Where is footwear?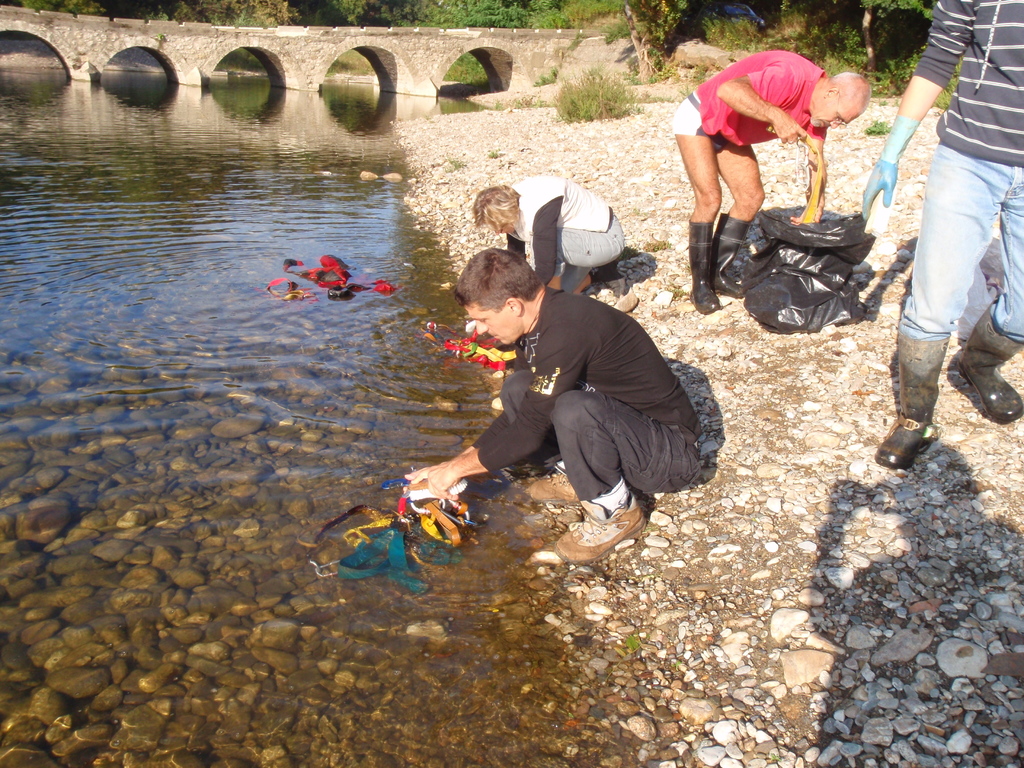
605:286:638:316.
